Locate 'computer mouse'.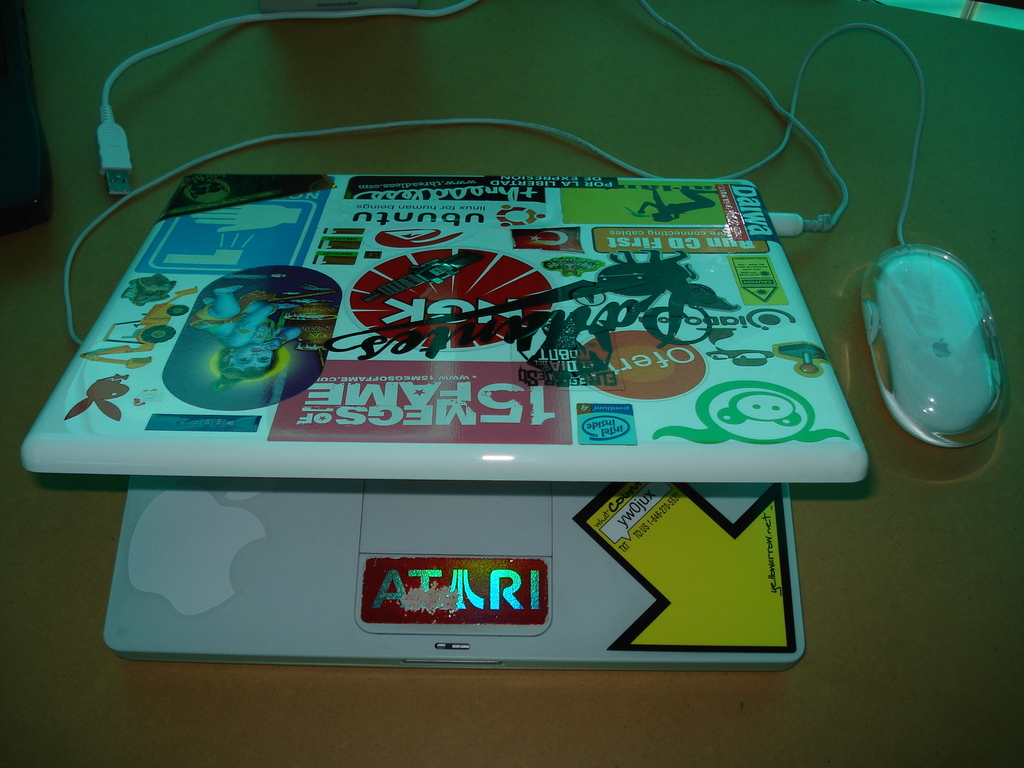
Bounding box: bbox(864, 237, 1011, 445).
